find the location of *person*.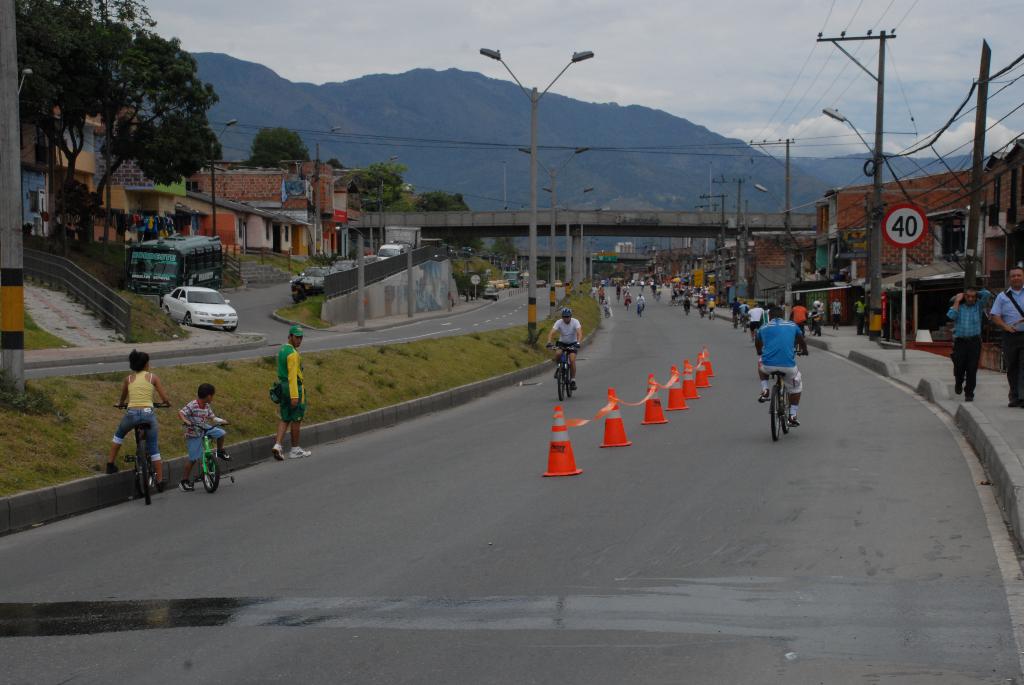
Location: rect(942, 278, 992, 403).
